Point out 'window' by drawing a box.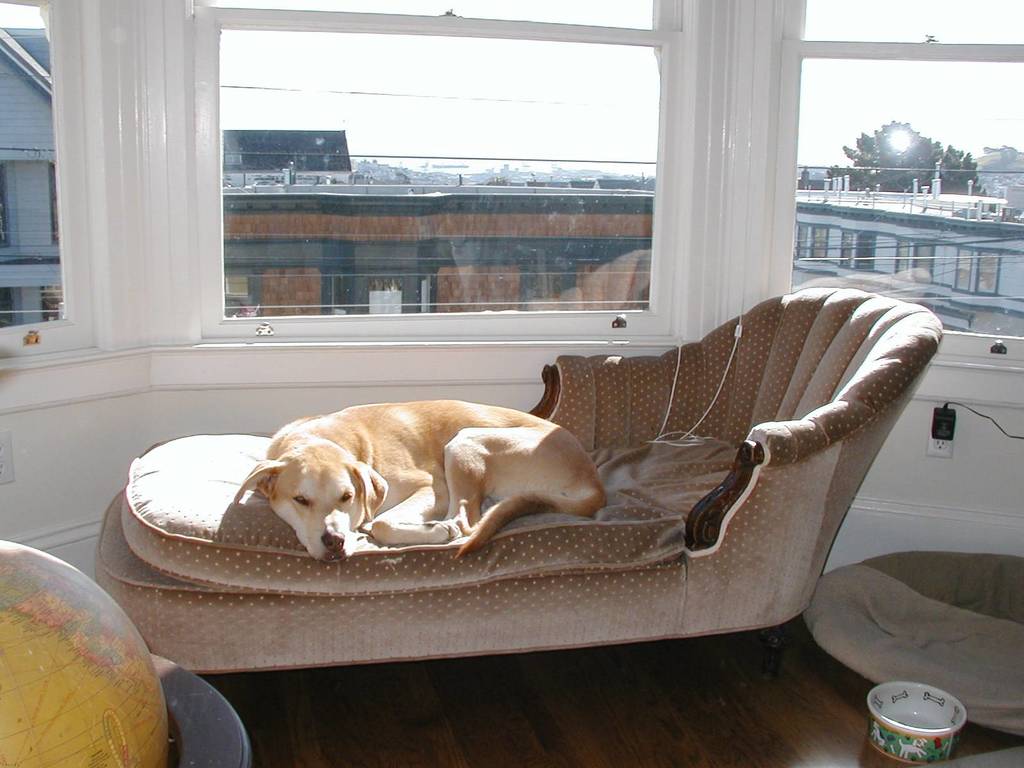
890, 236, 932, 283.
